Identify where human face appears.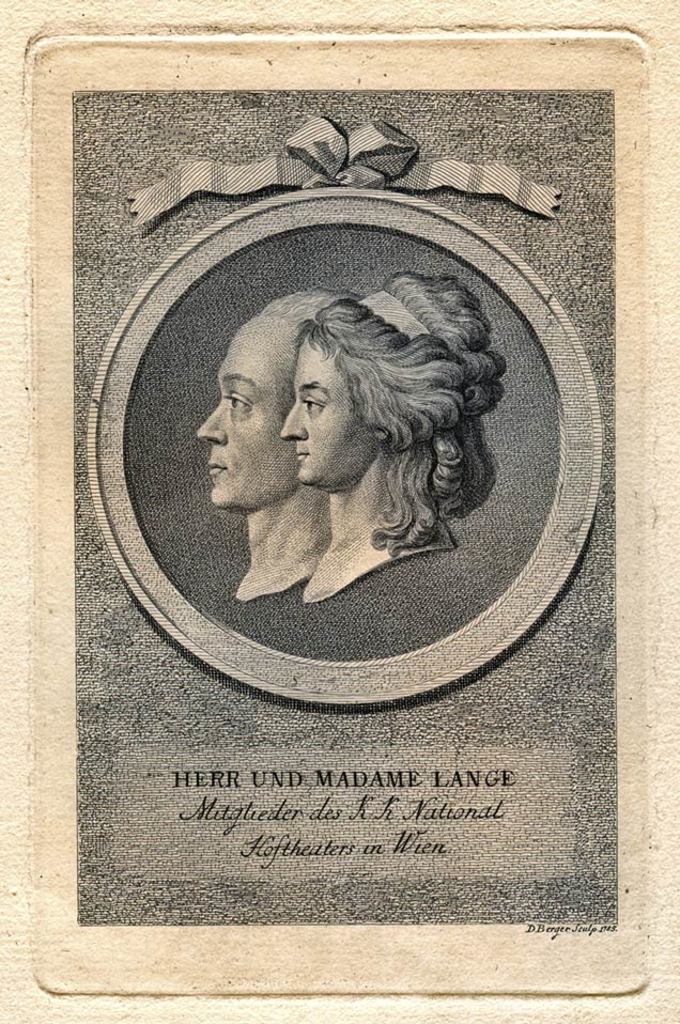
Appears at crop(285, 339, 375, 483).
